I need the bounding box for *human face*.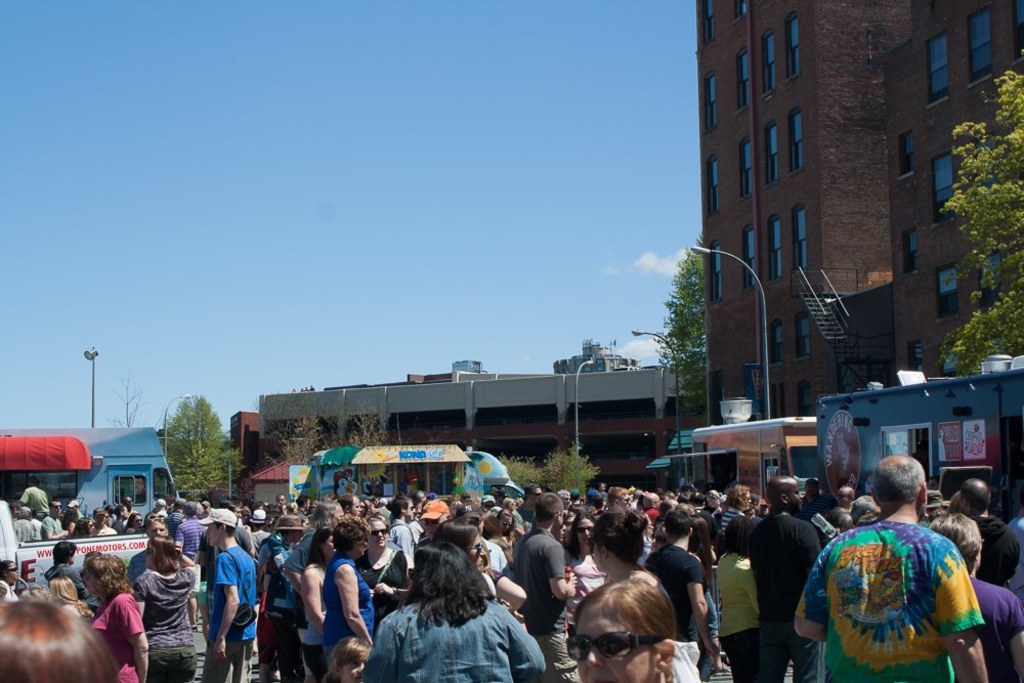
Here it is: region(321, 536, 333, 551).
